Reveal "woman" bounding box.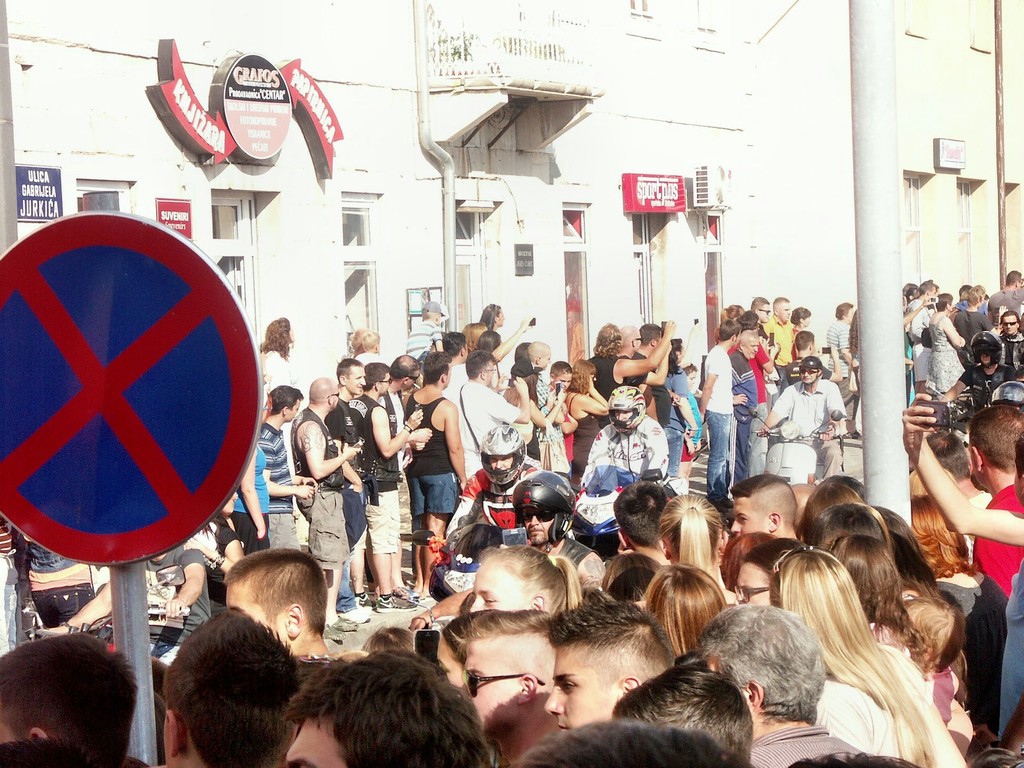
Revealed: locate(659, 492, 729, 610).
